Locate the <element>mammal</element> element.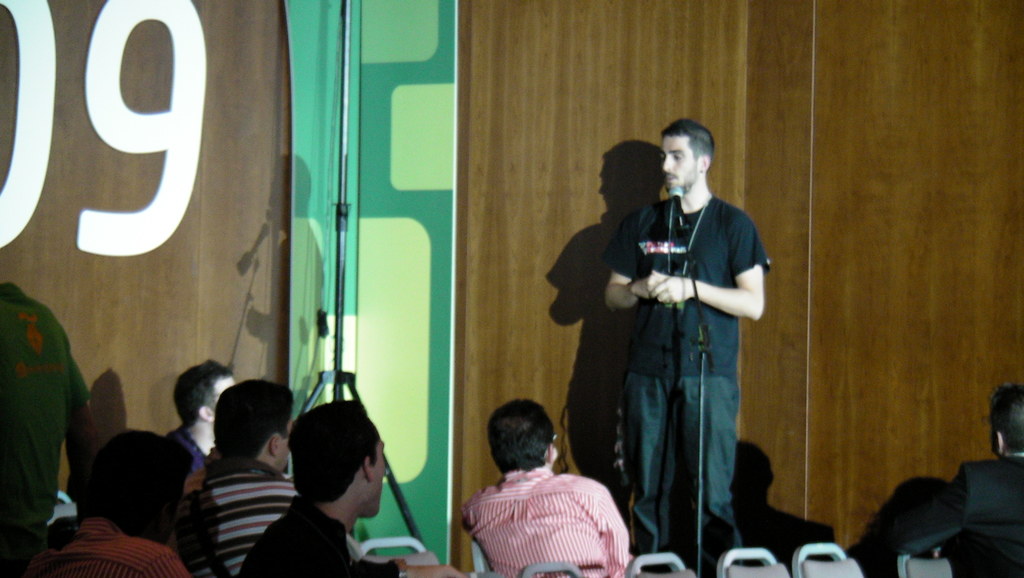
Element bbox: select_region(462, 394, 637, 577).
